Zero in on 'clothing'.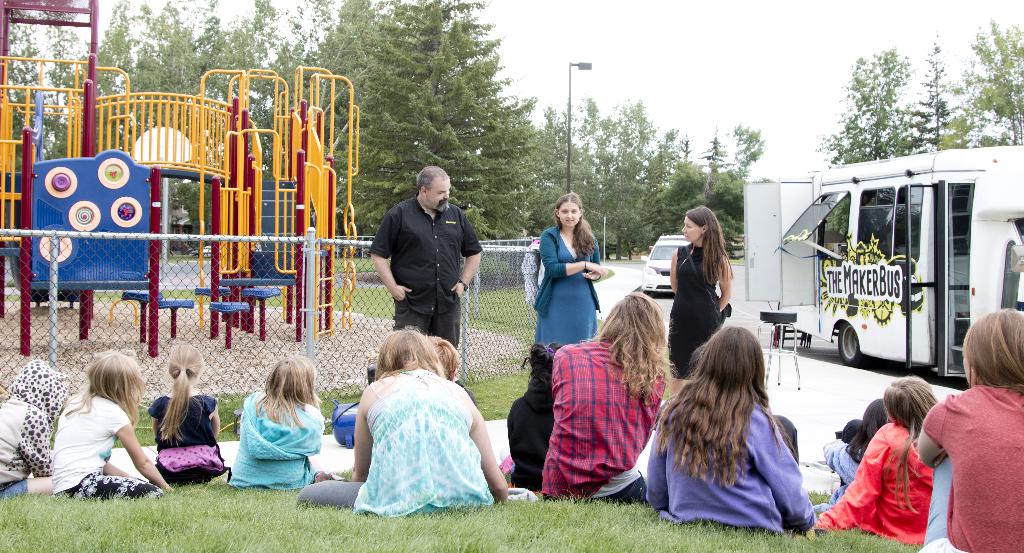
Zeroed in: detection(832, 405, 959, 536).
